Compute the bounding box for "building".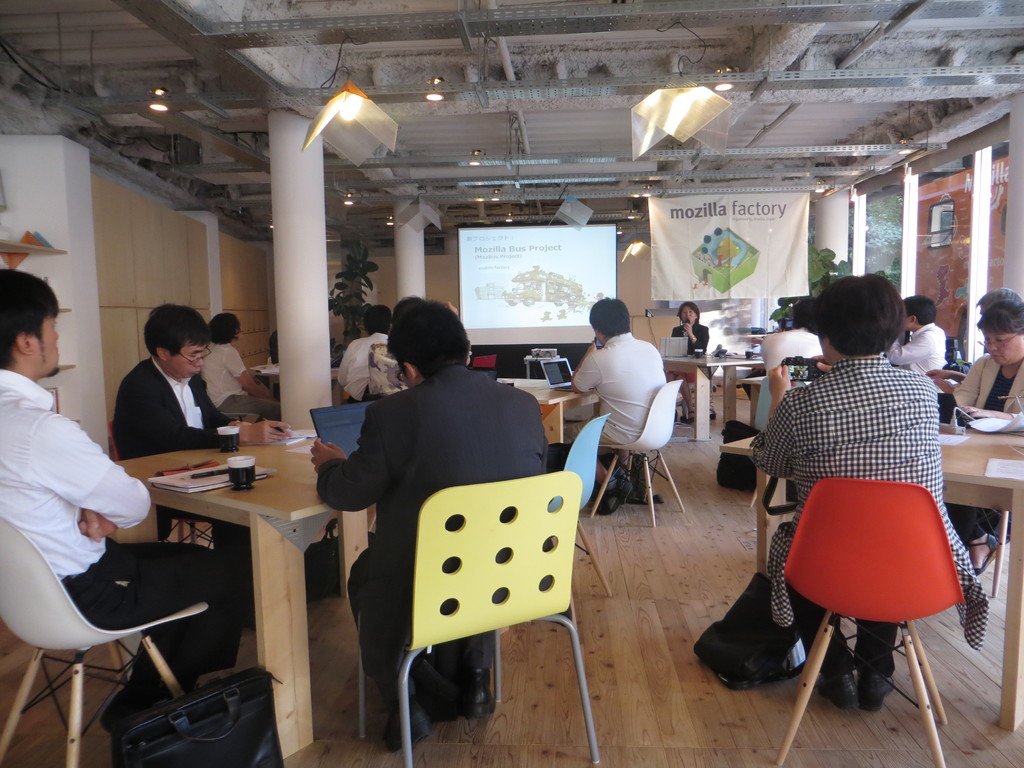
[0,0,1023,767].
